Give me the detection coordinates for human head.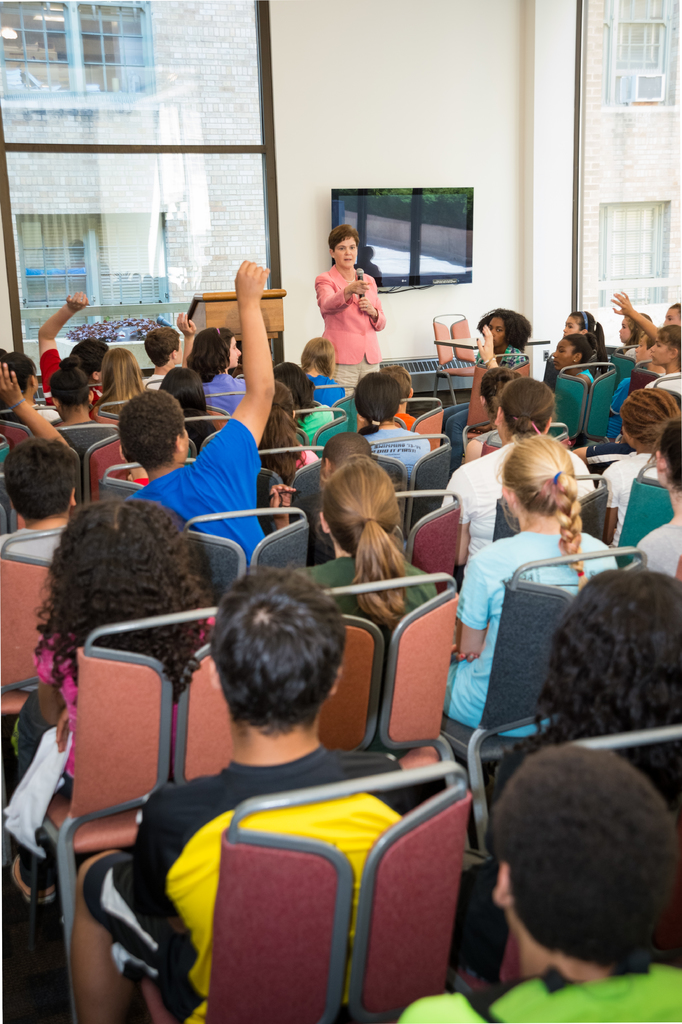
pyautogui.locateOnScreen(206, 564, 346, 732).
